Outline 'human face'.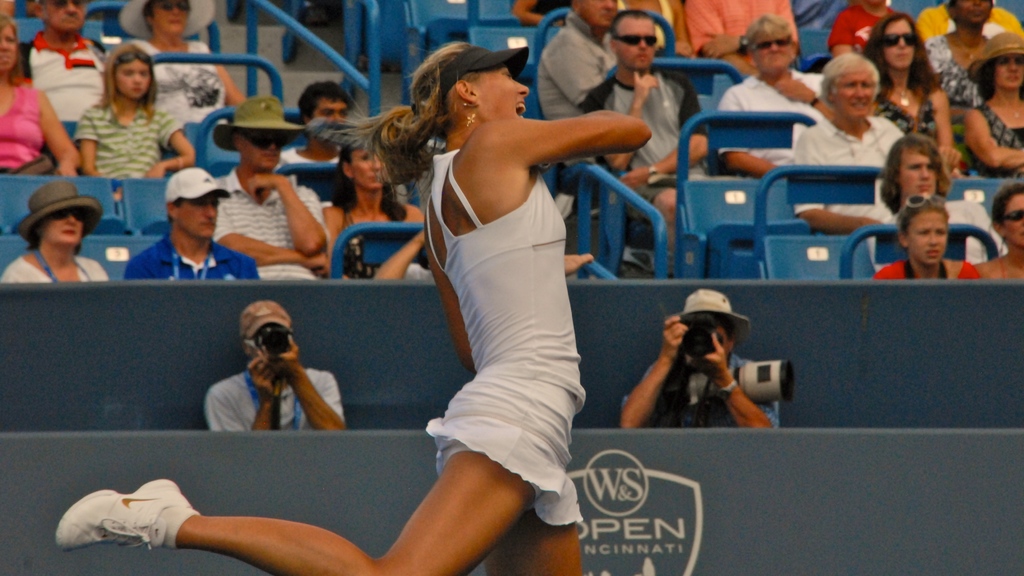
Outline: locate(581, 0, 619, 23).
